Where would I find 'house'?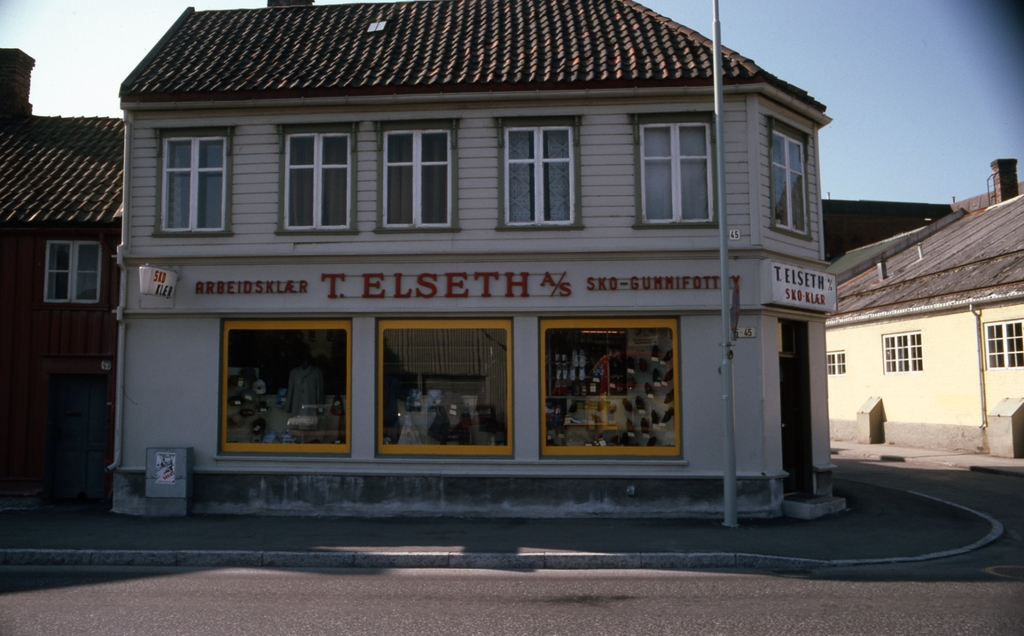
At 100, 0, 925, 547.
